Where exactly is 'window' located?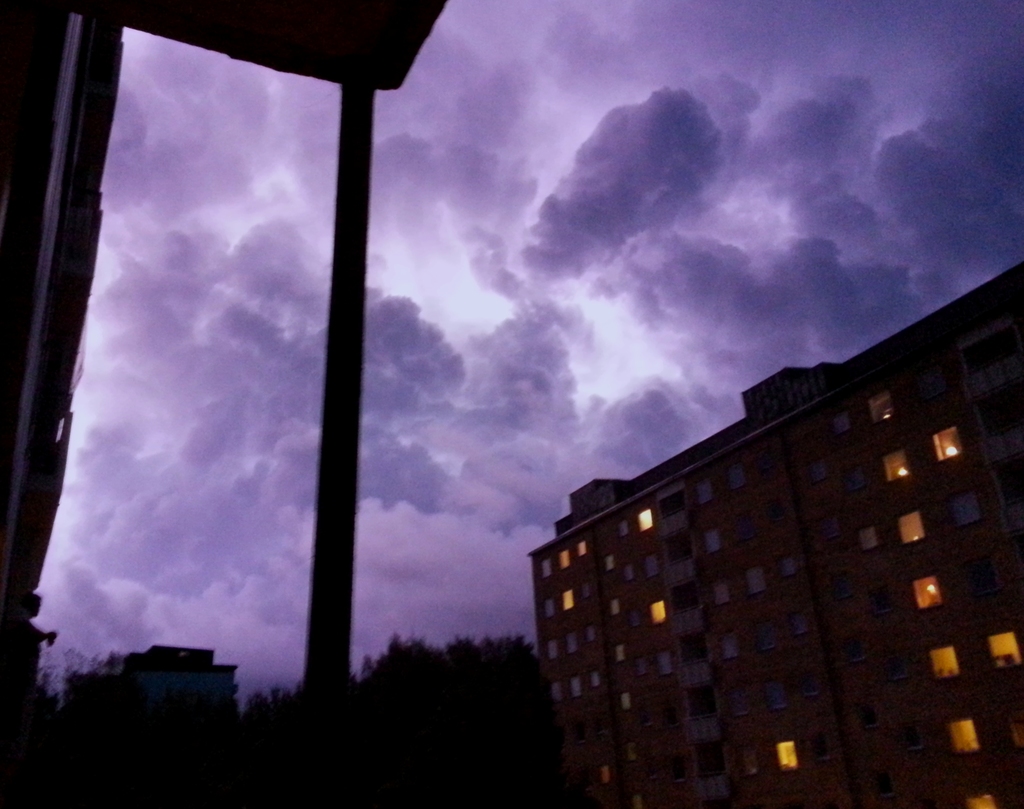
Its bounding box is [645,754,654,780].
